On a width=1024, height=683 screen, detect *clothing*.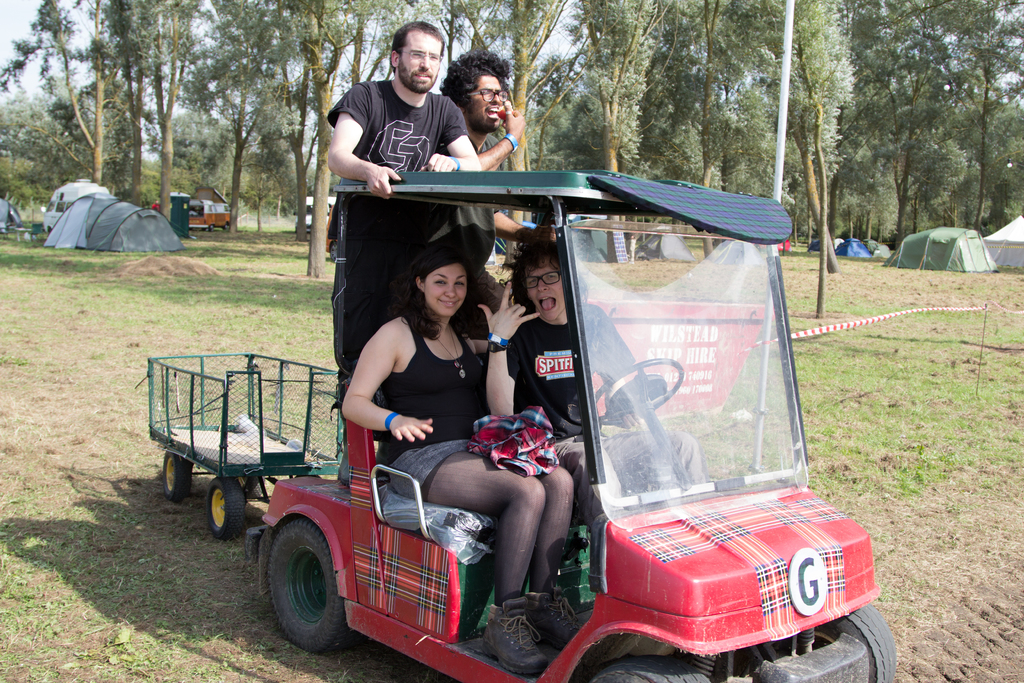
pyautogui.locateOnScreen(508, 310, 705, 594).
